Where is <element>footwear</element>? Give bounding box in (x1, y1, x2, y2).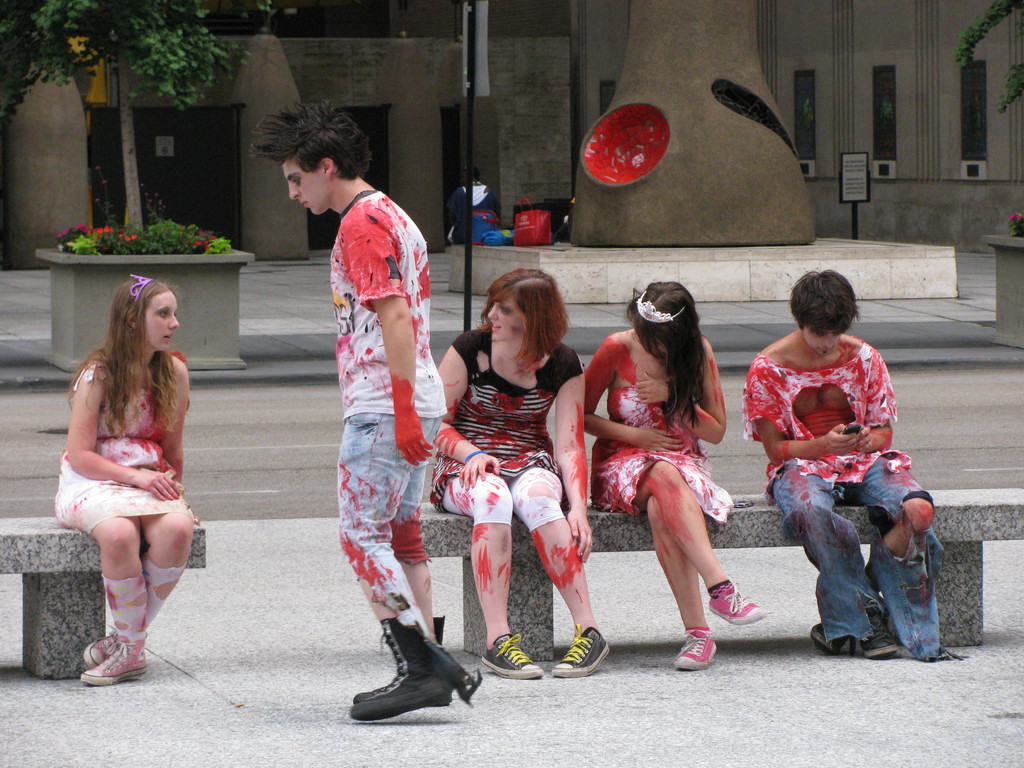
(76, 641, 148, 687).
